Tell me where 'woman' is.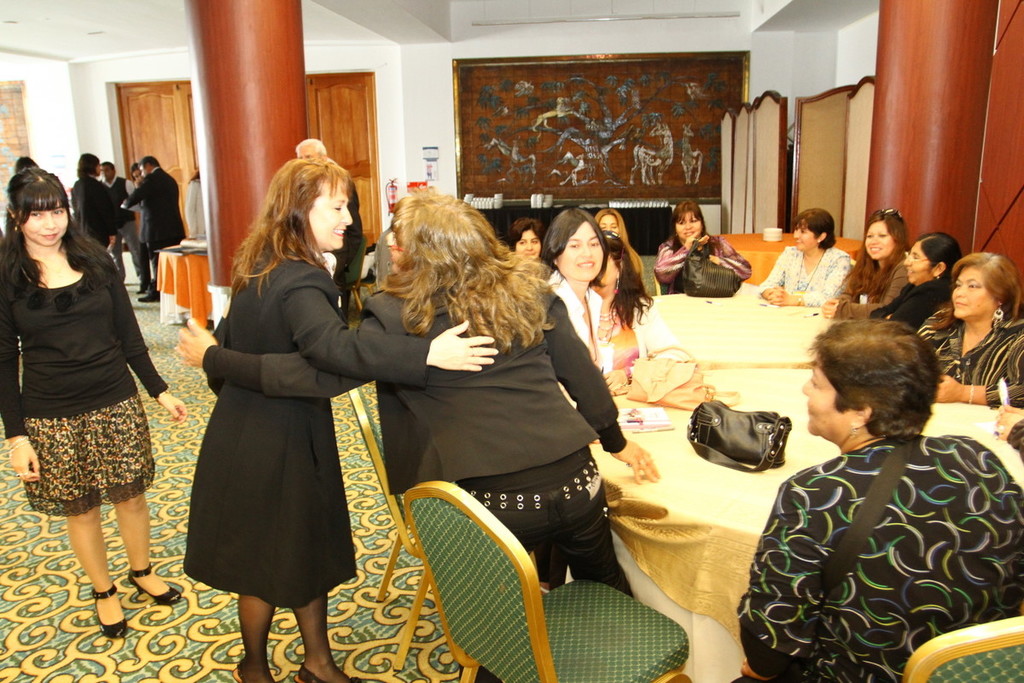
'woman' is at [539,202,637,398].
